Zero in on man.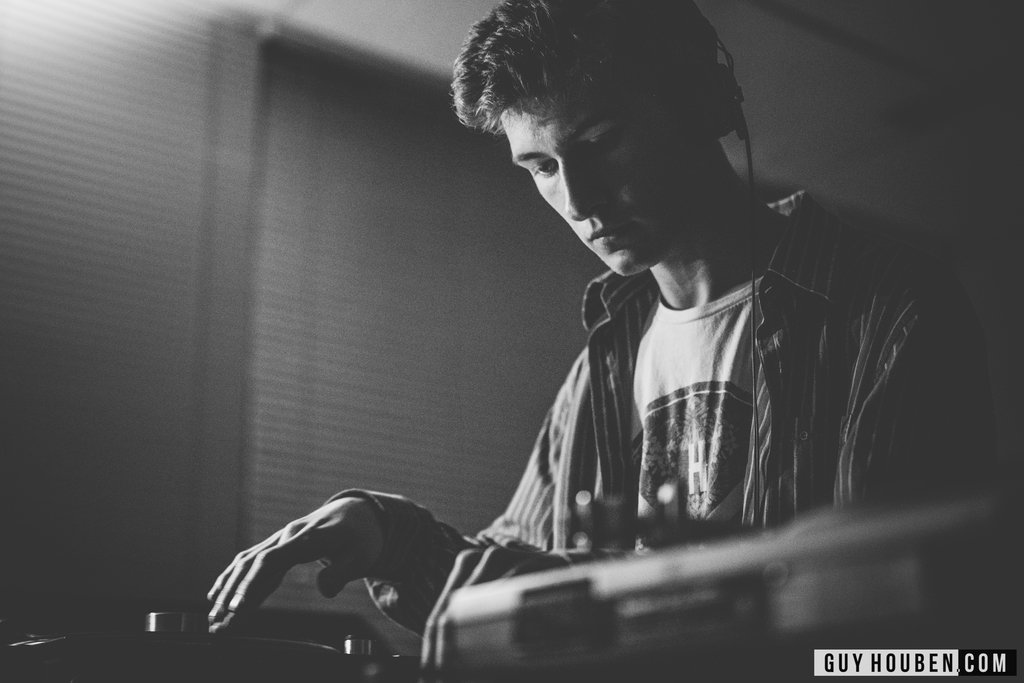
Zeroed in: (x1=206, y1=0, x2=1007, y2=638).
